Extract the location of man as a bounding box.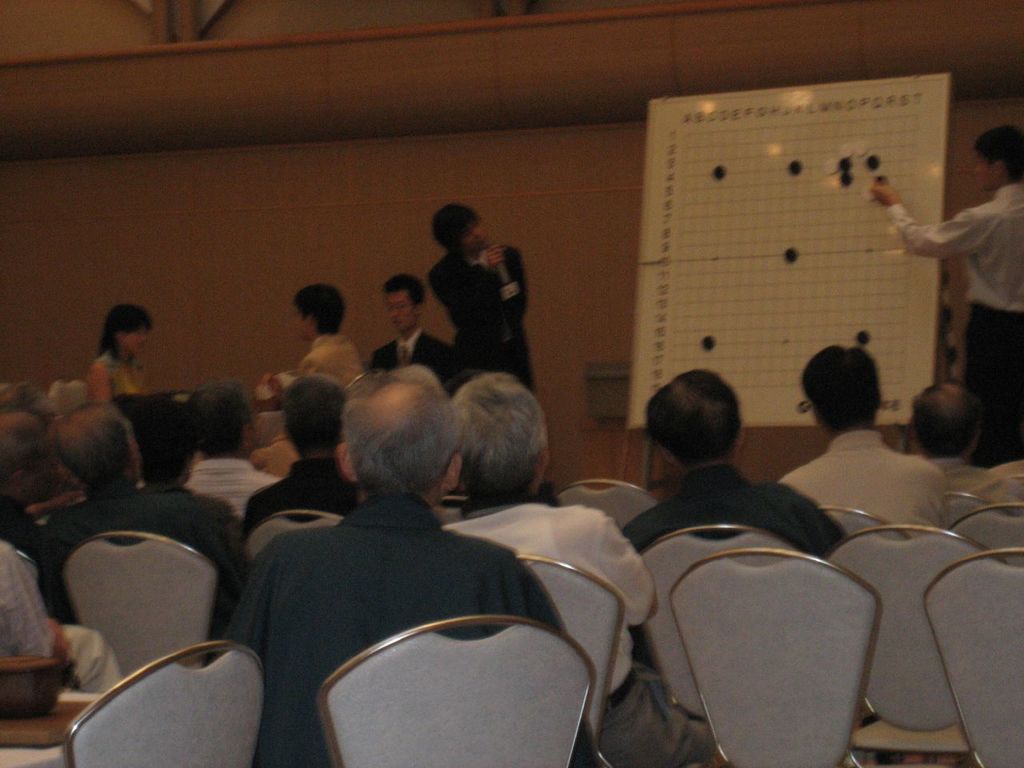
[244,376,368,534].
